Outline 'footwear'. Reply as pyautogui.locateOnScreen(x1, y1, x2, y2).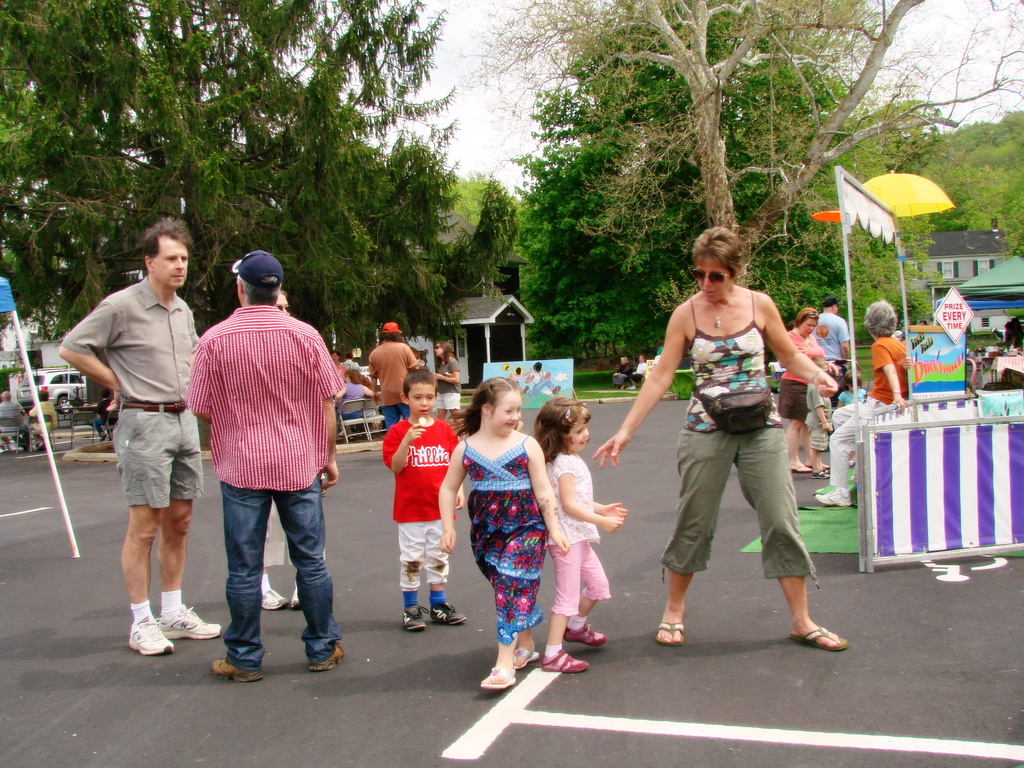
pyautogui.locateOnScreen(476, 662, 522, 695).
